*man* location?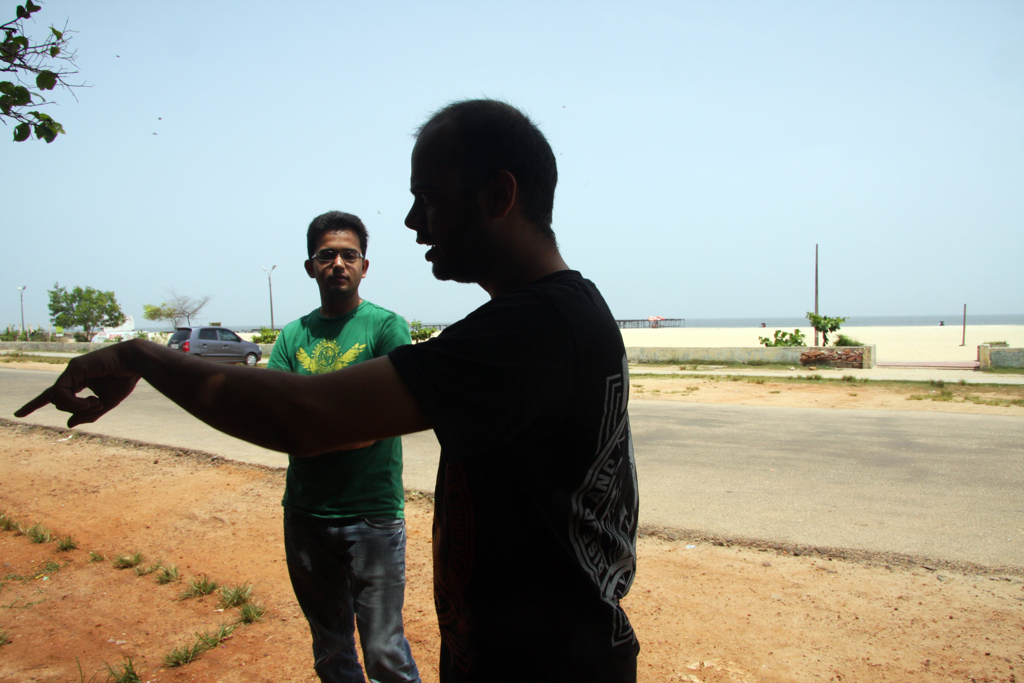
16/100/640/682
